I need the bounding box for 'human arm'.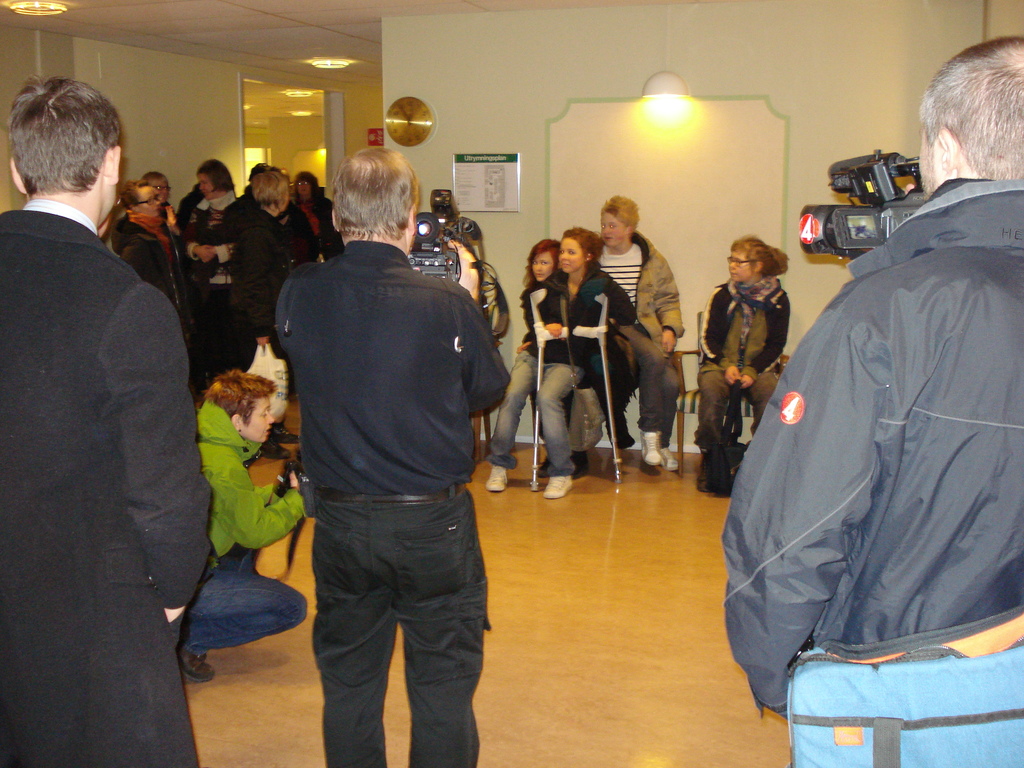
Here it is: 470:287:509:419.
